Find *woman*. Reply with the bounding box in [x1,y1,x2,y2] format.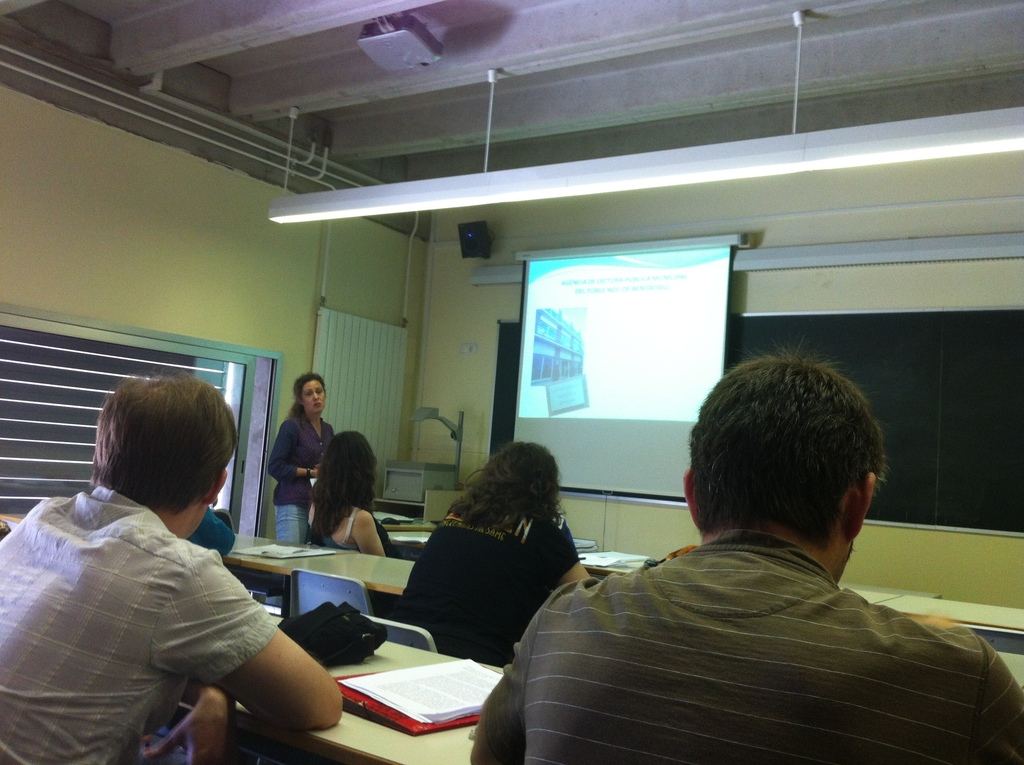
[268,371,333,540].
